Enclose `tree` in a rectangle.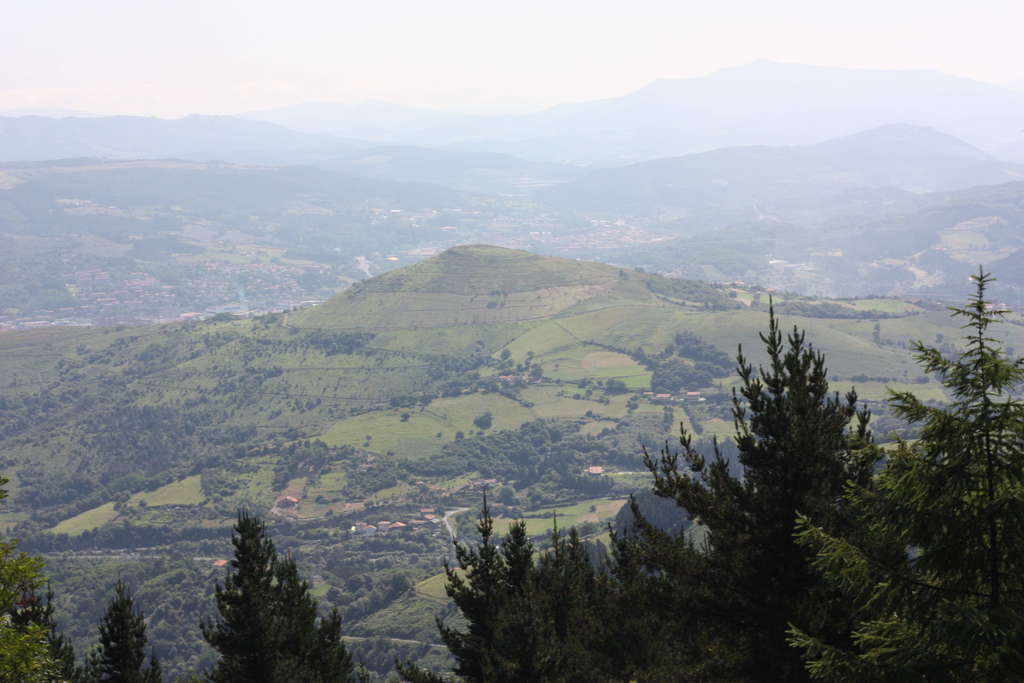
l=76, t=575, r=165, b=682.
